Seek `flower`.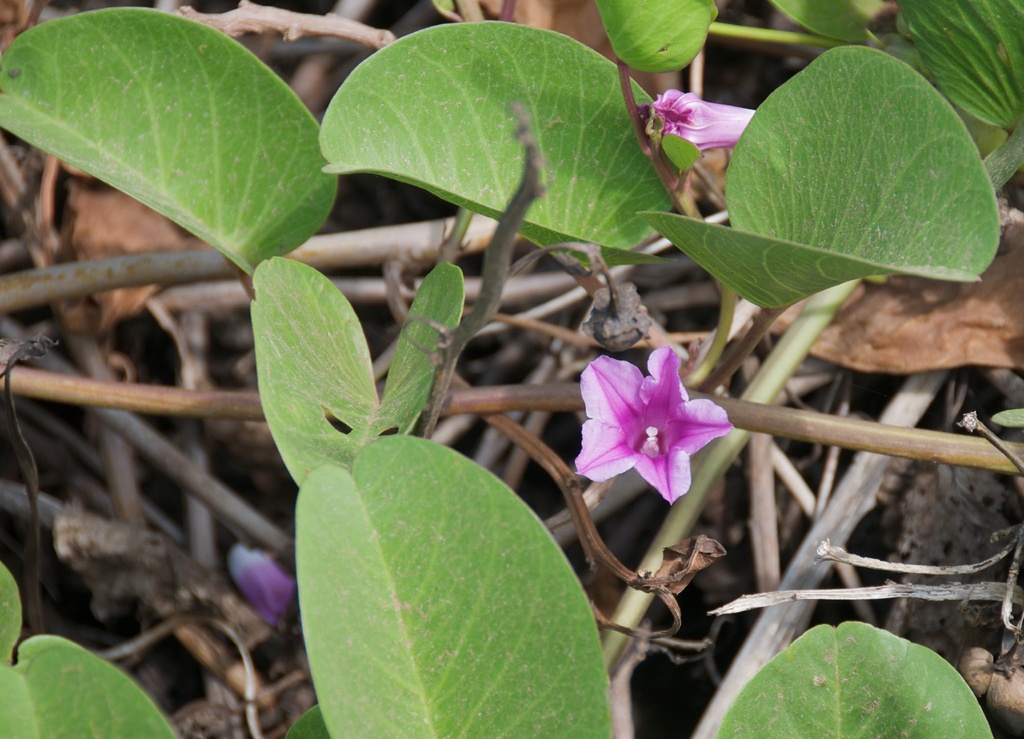
bbox=(227, 545, 297, 637).
